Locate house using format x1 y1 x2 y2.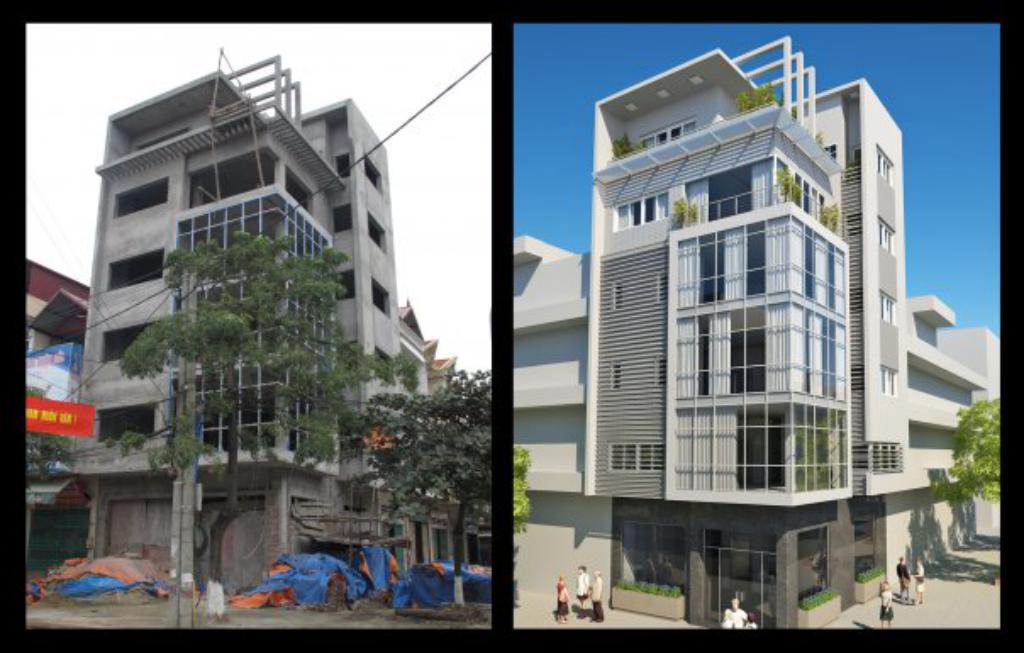
512 29 997 633.
